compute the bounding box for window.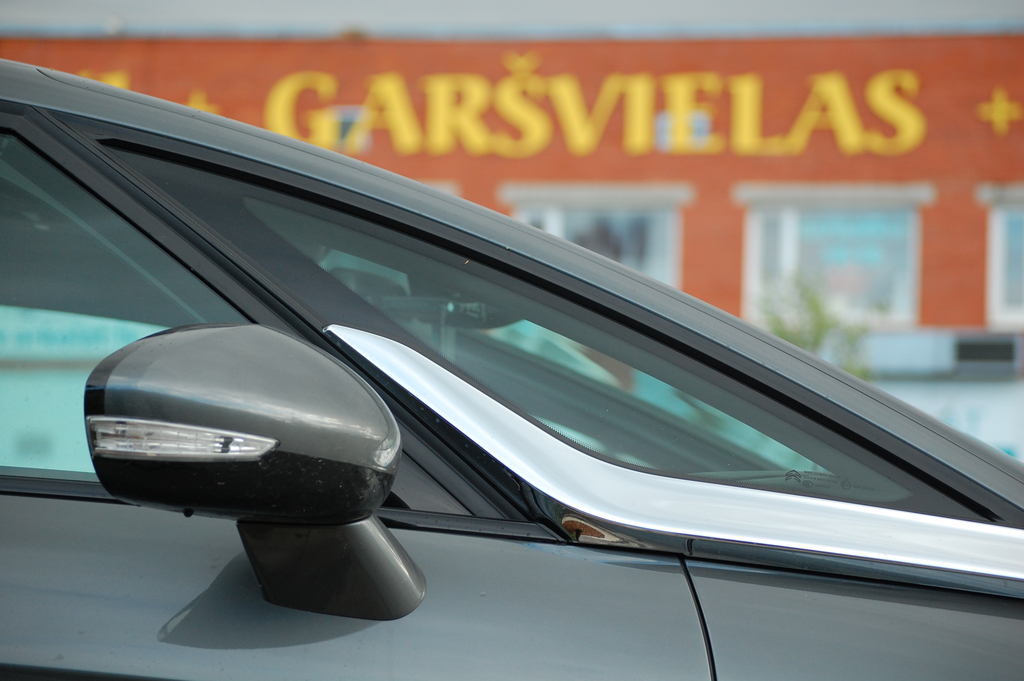
crop(0, 126, 396, 496).
